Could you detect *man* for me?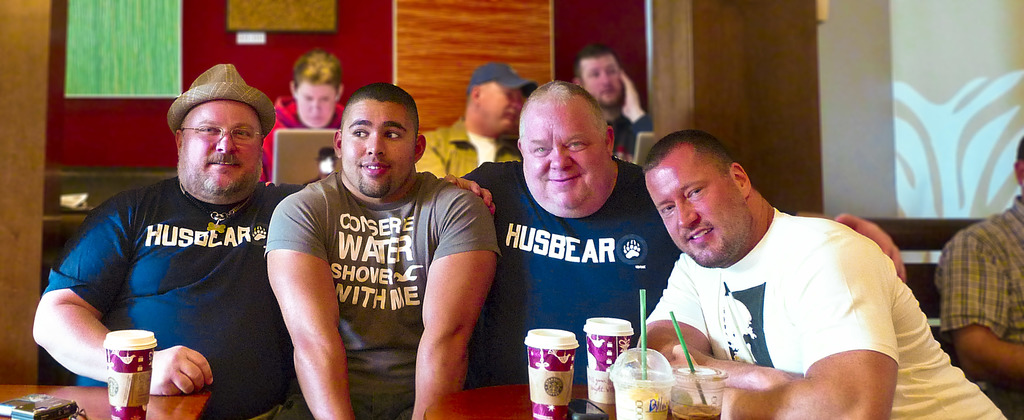
Detection result: {"left": 409, "top": 62, "right": 541, "bottom": 189}.
